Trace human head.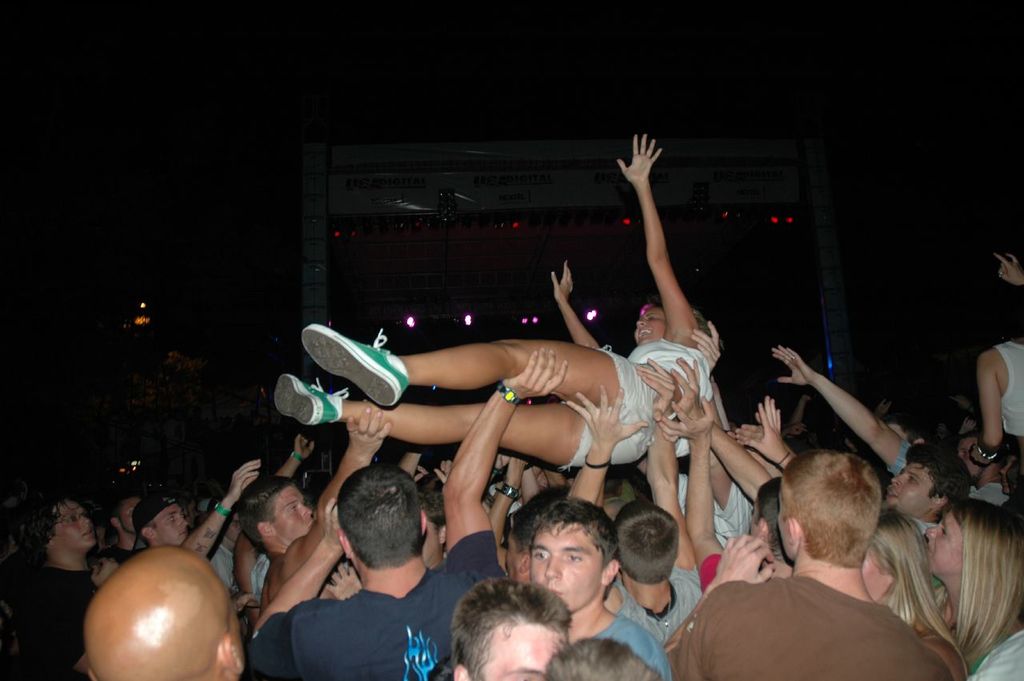
Traced to x1=541 y1=639 x2=659 y2=680.
